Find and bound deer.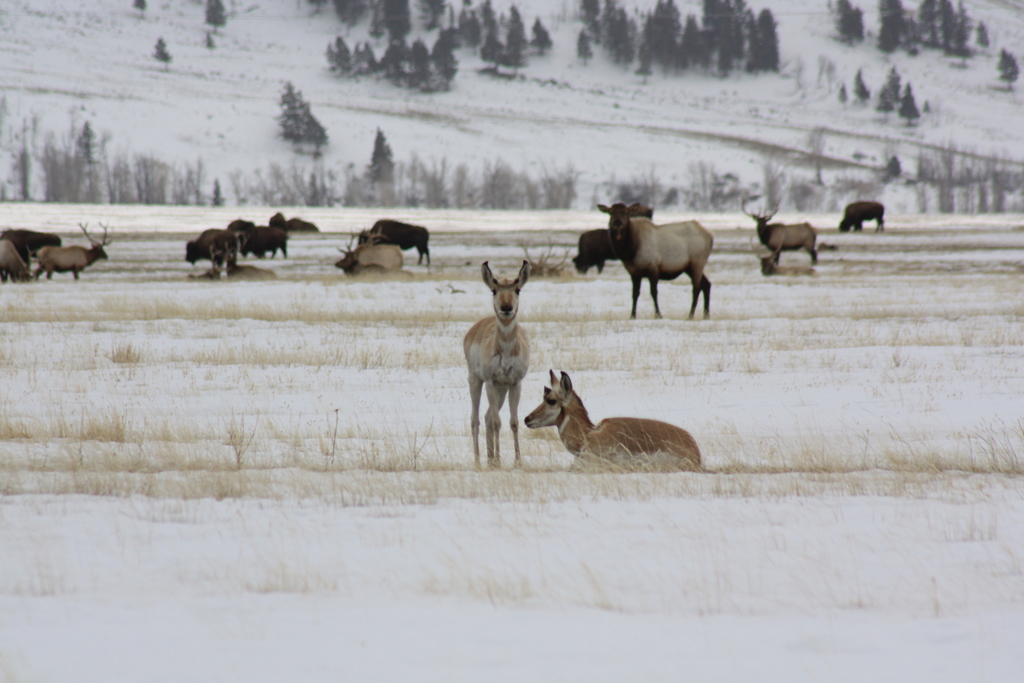
Bound: (left=465, top=258, right=532, bottom=473).
